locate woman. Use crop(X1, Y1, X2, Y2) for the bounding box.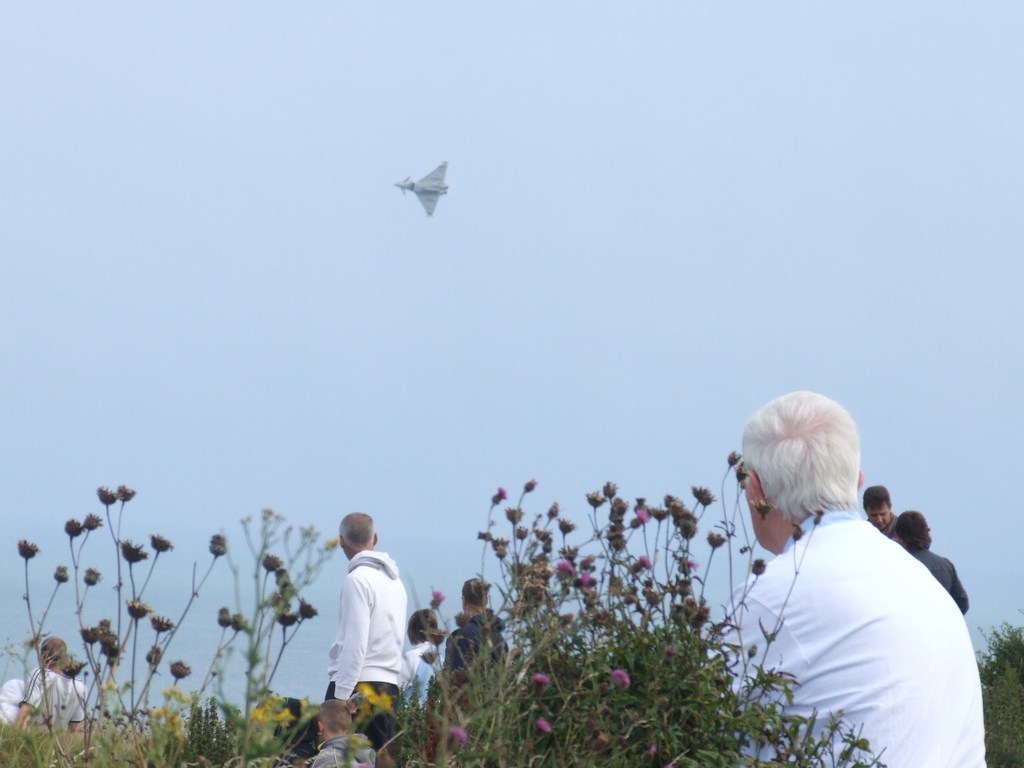
crop(713, 514, 981, 764).
